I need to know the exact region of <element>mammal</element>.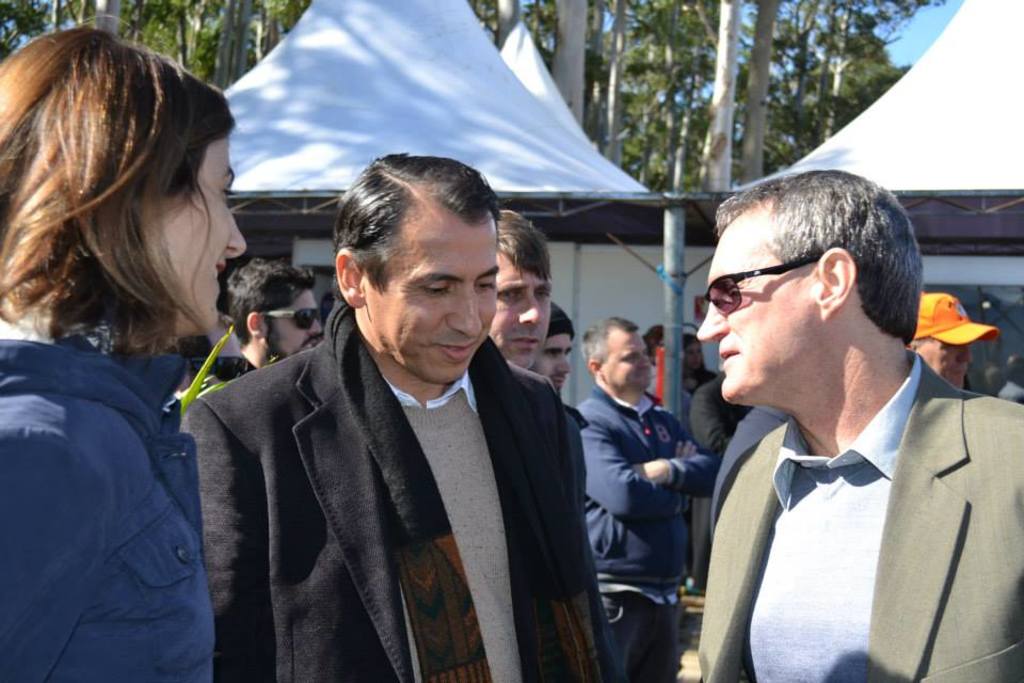
Region: pyautogui.locateOnScreen(677, 334, 715, 414).
